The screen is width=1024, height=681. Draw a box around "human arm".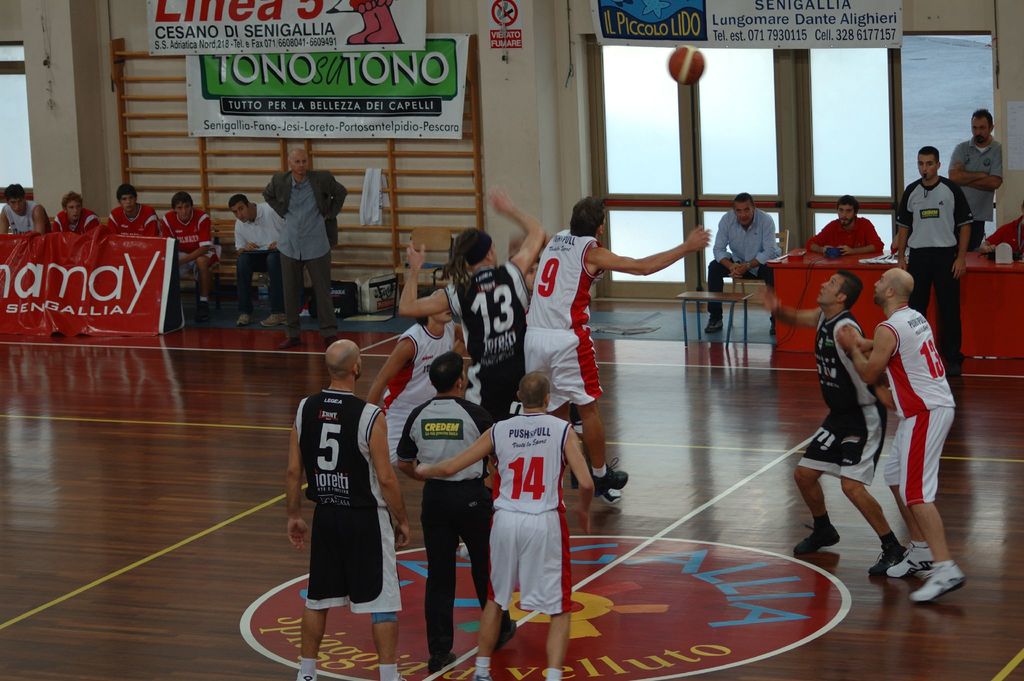
detection(479, 183, 547, 278).
